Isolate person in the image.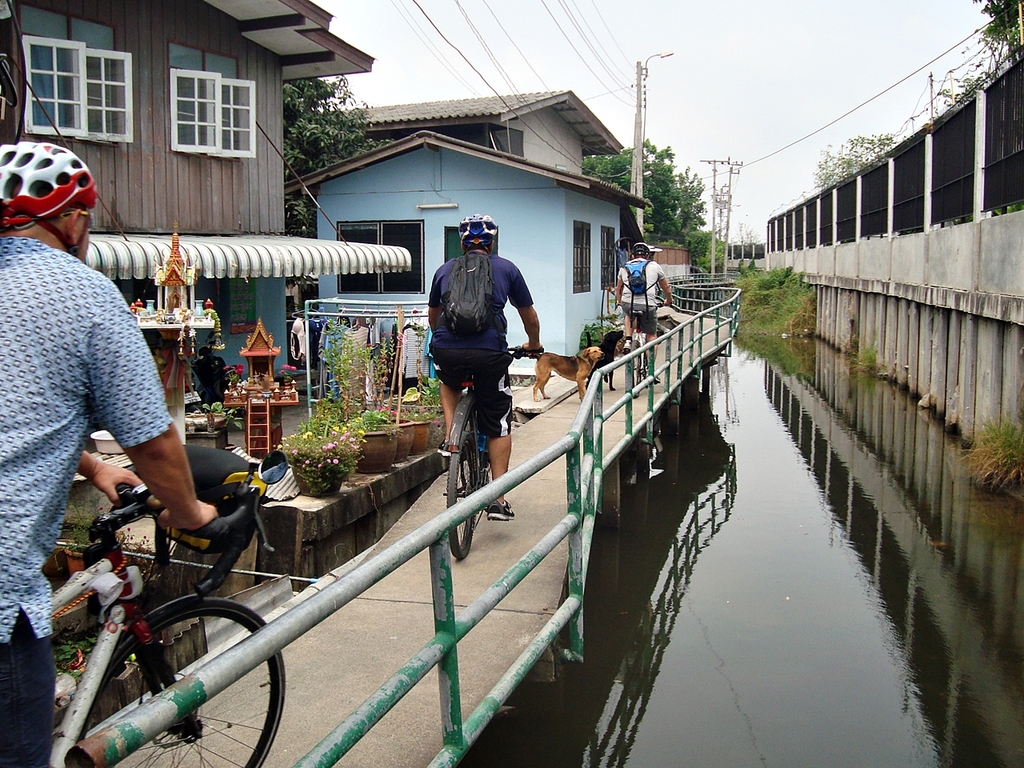
Isolated region: 426:218:543:518.
